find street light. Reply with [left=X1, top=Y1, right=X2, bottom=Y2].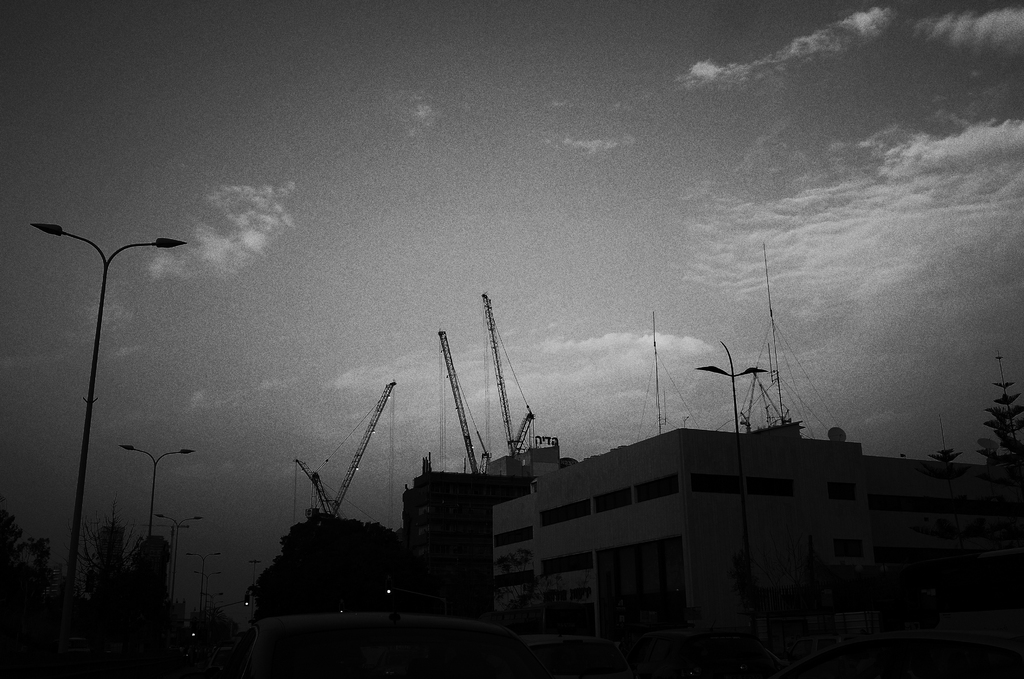
[left=155, top=514, right=205, bottom=610].
